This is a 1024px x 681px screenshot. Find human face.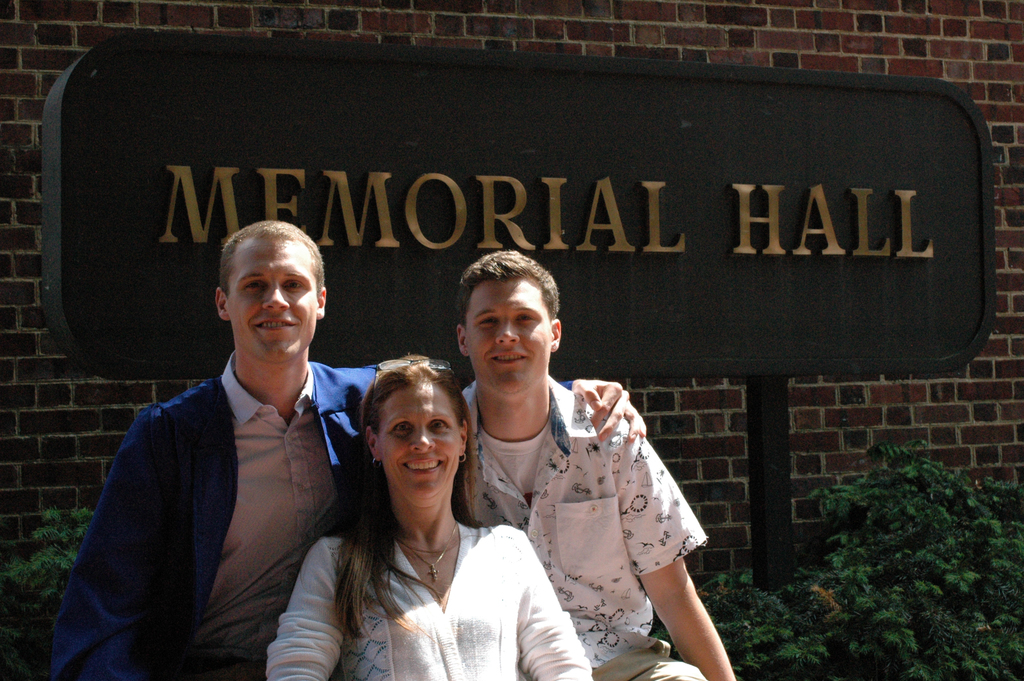
Bounding box: left=467, top=279, right=545, bottom=407.
